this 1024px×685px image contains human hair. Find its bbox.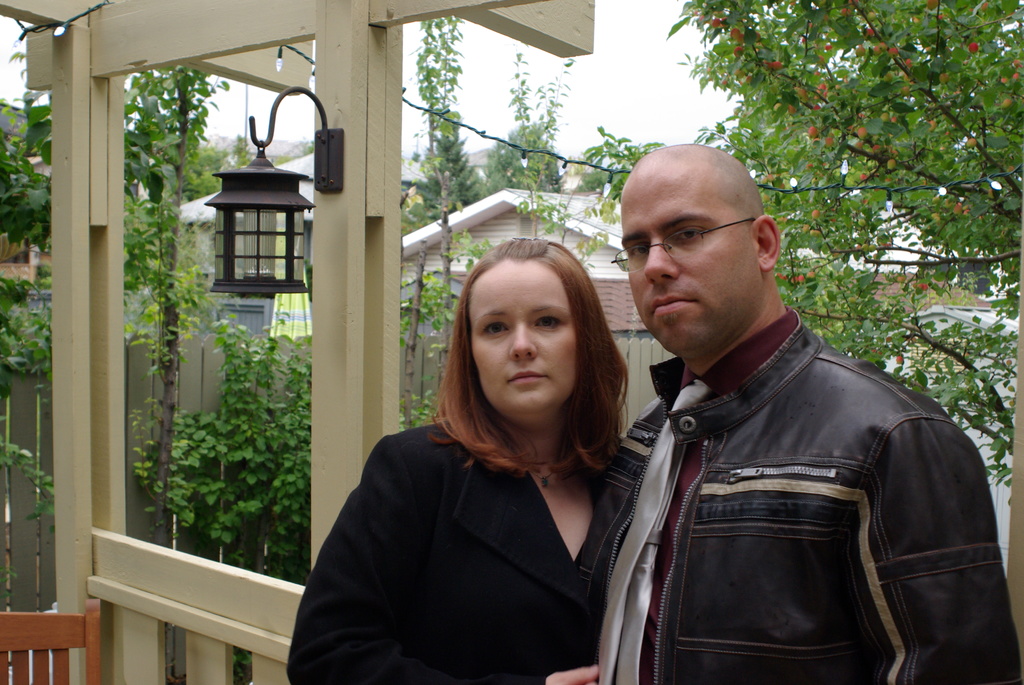
box=[425, 239, 620, 492].
